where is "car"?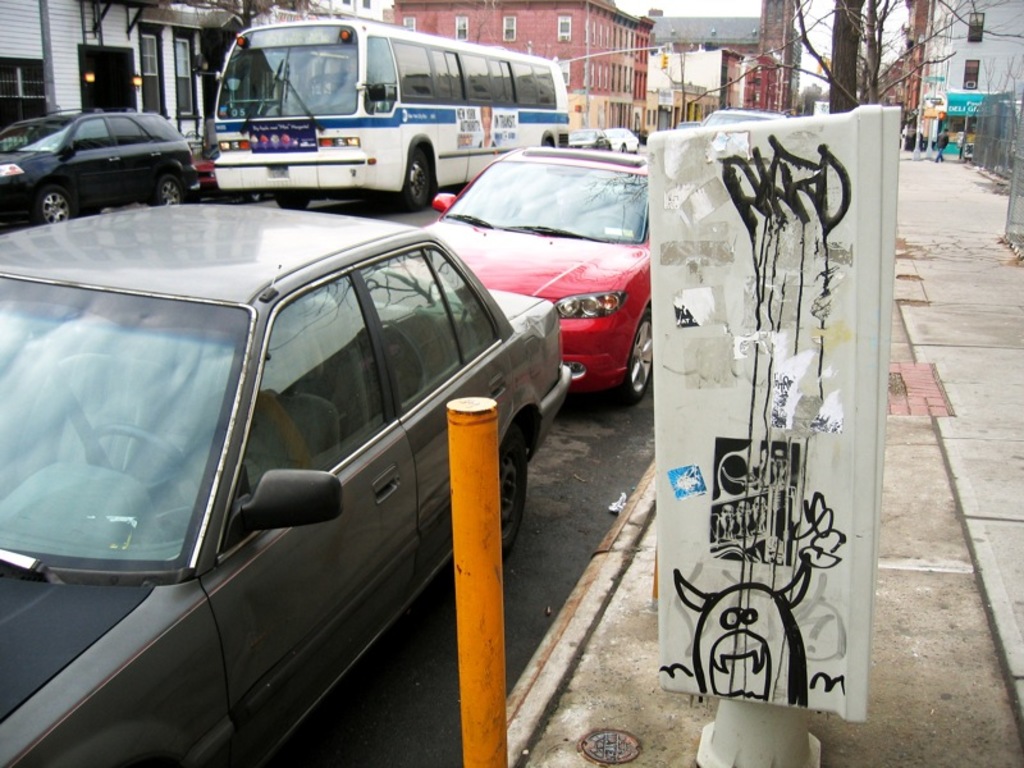
398 143 640 393.
